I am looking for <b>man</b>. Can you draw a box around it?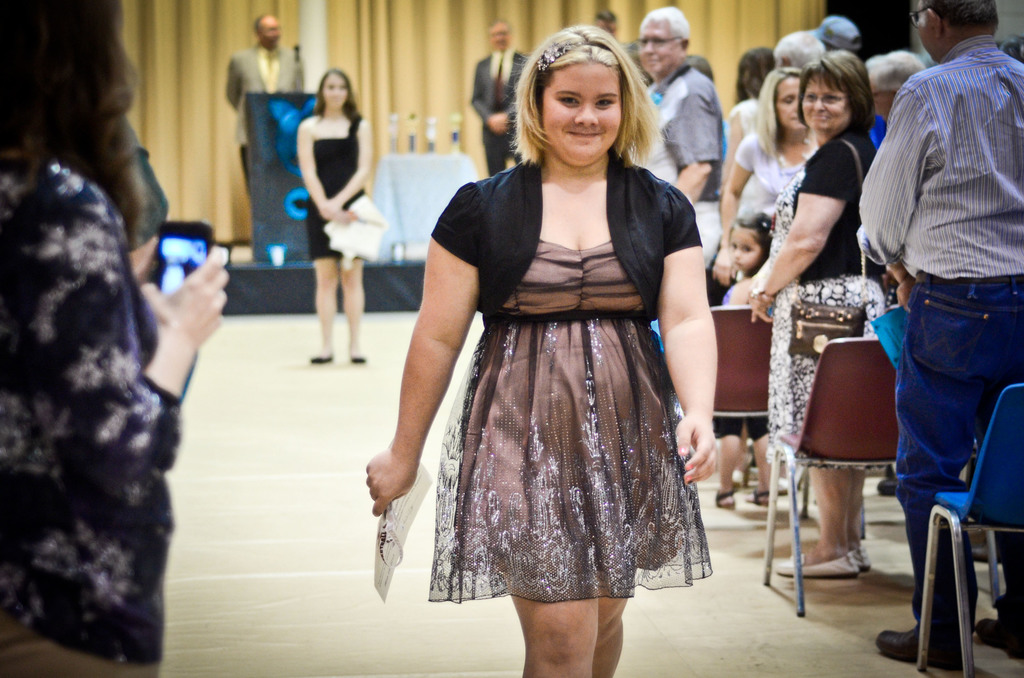
Sure, the bounding box is BBox(216, 4, 307, 192).
